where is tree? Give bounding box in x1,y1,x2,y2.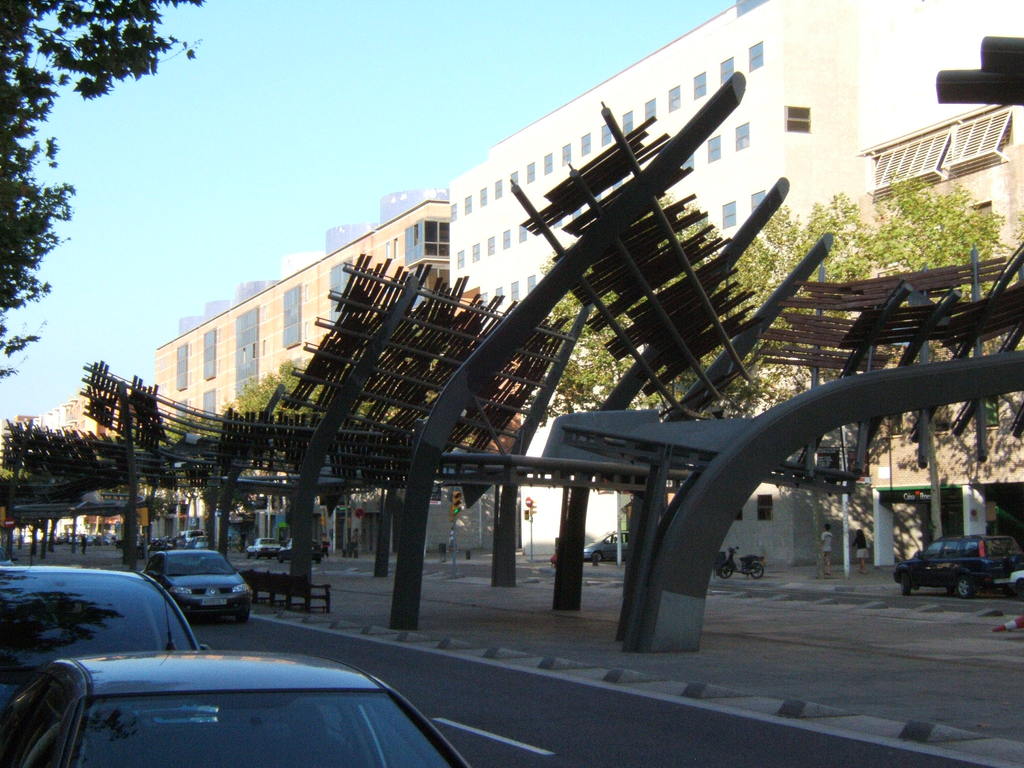
0,0,206,380.
